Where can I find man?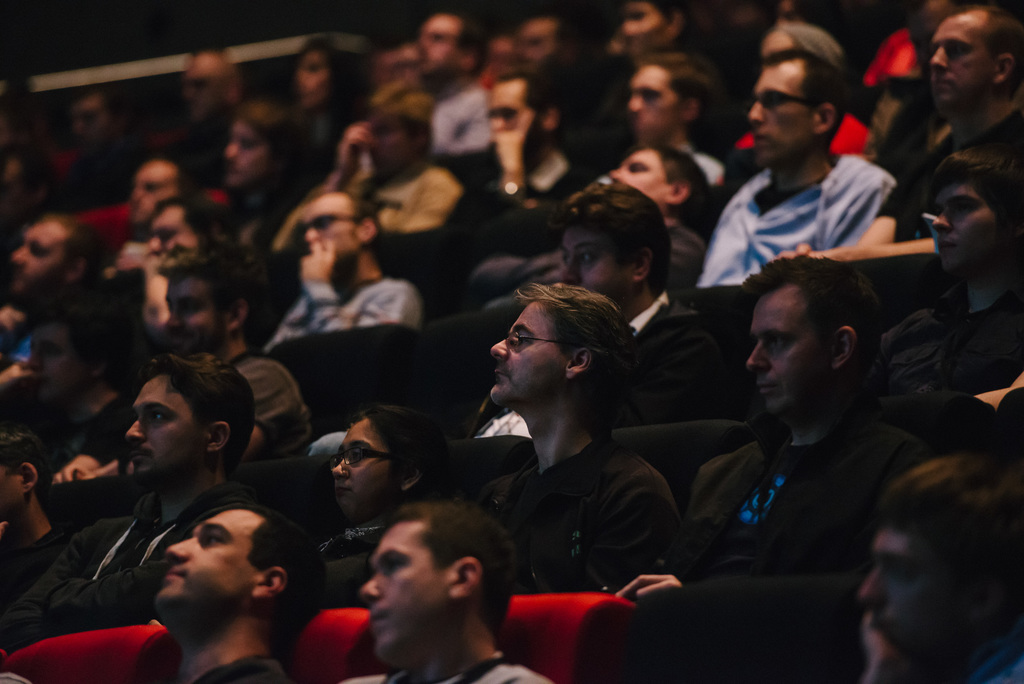
You can find it at [780, 0, 1023, 266].
